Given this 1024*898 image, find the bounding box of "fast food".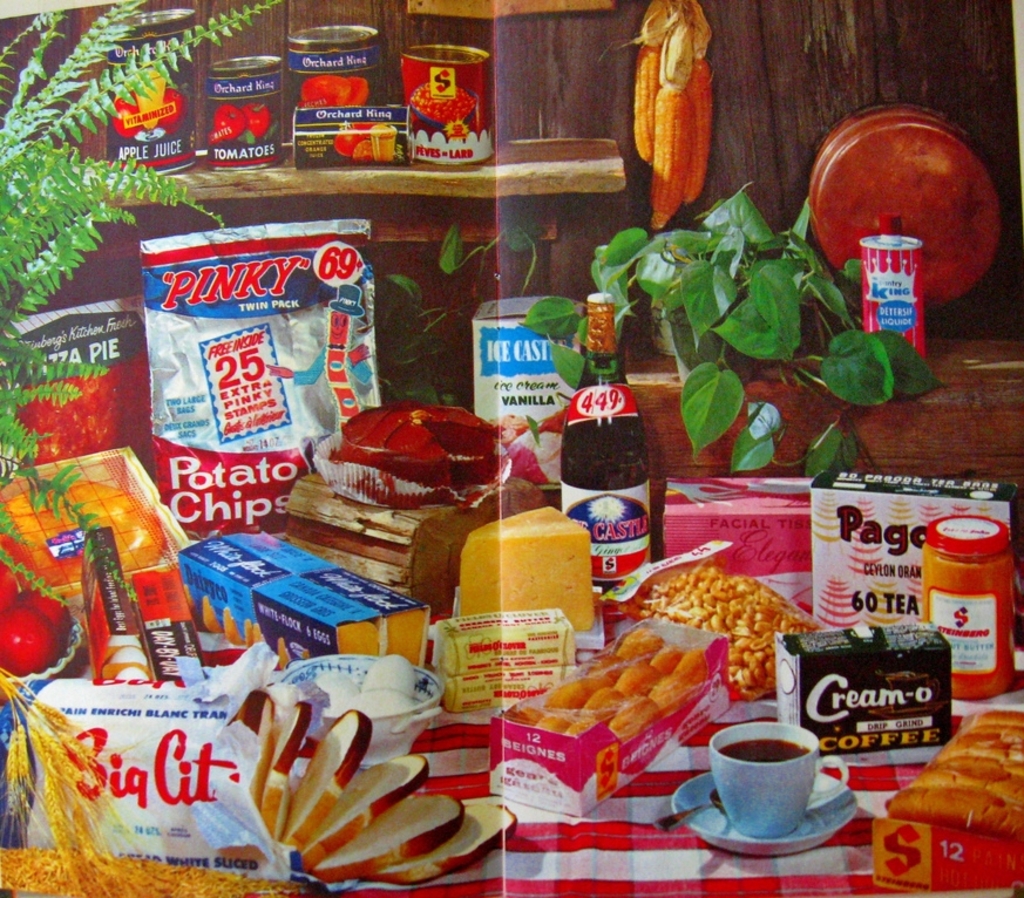
x1=175, y1=524, x2=427, y2=685.
